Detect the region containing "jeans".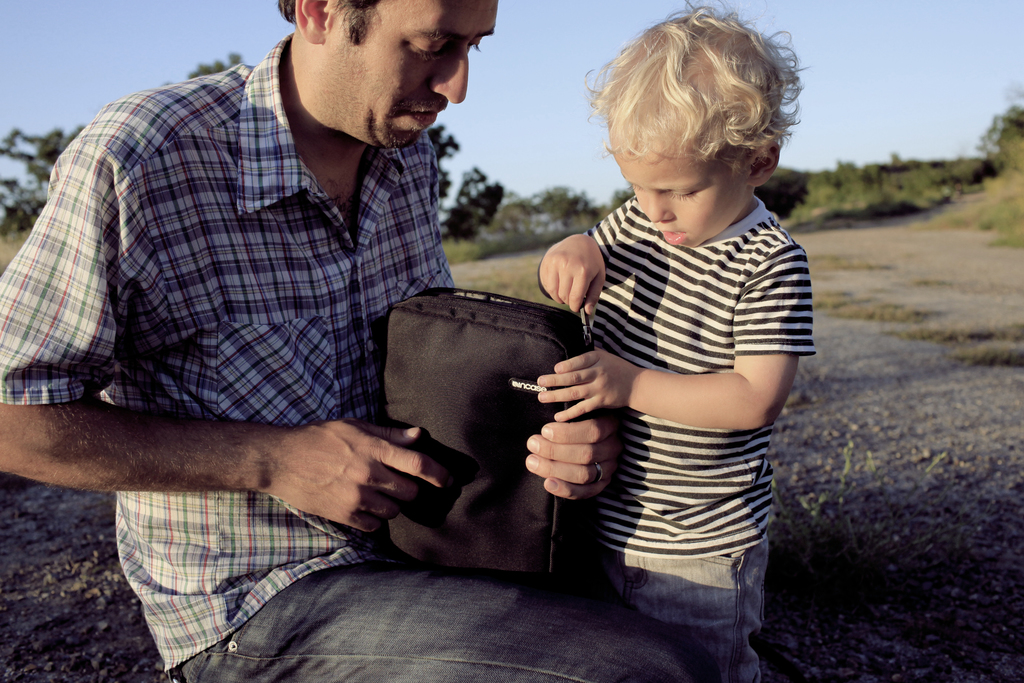
[x1=604, y1=533, x2=762, y2=682].
